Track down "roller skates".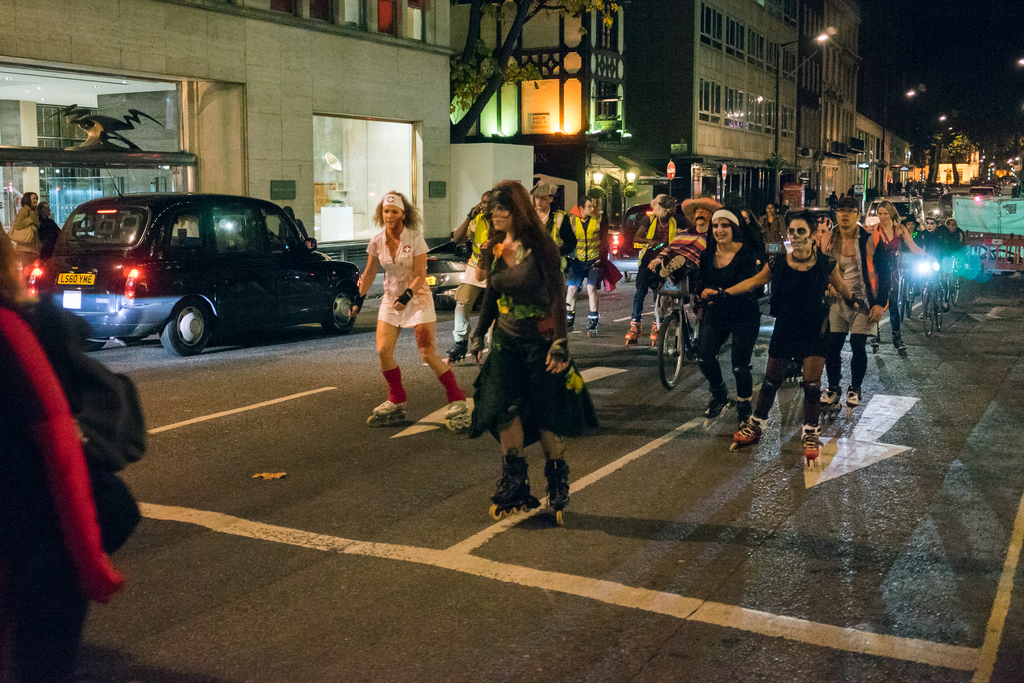
Tracked to BBox(486, 453, 538, 523).
